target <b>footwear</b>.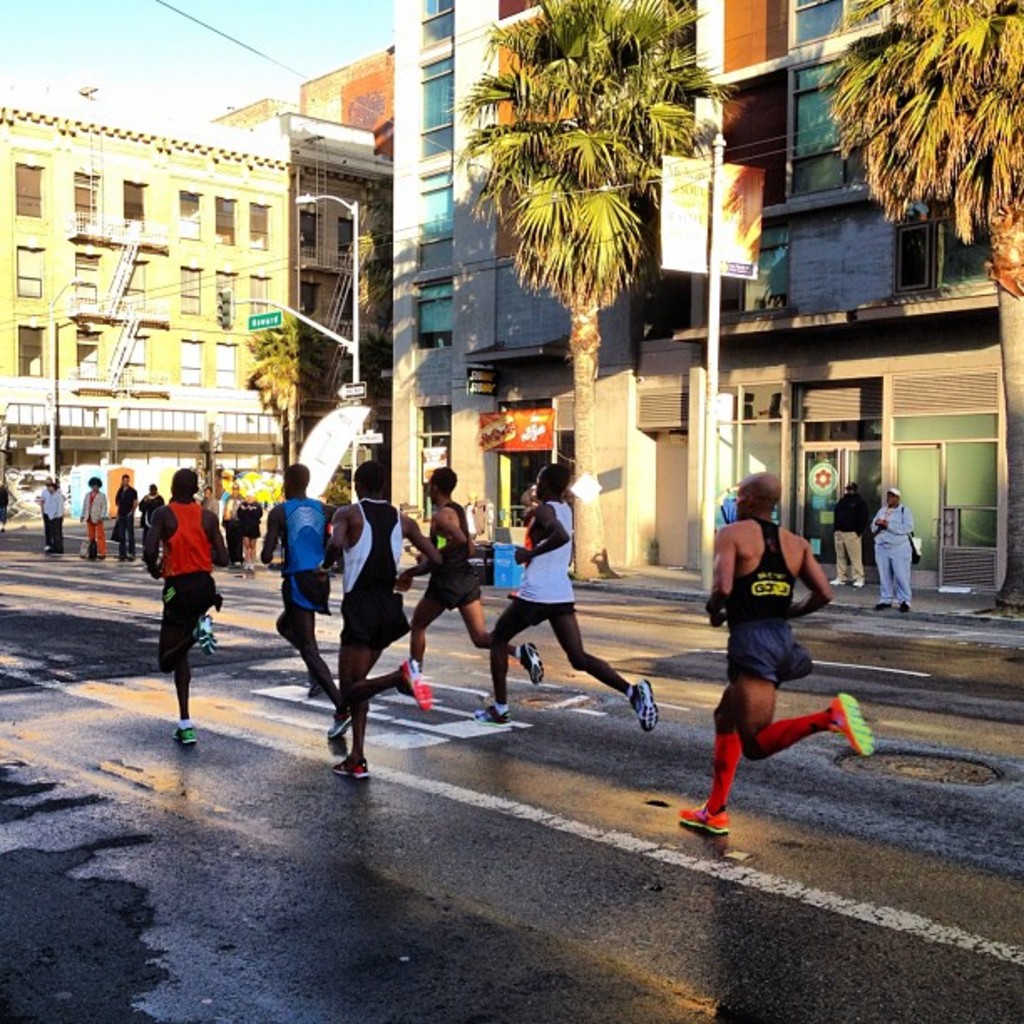
Target region: l=196, t=607, r=218, b=656.
